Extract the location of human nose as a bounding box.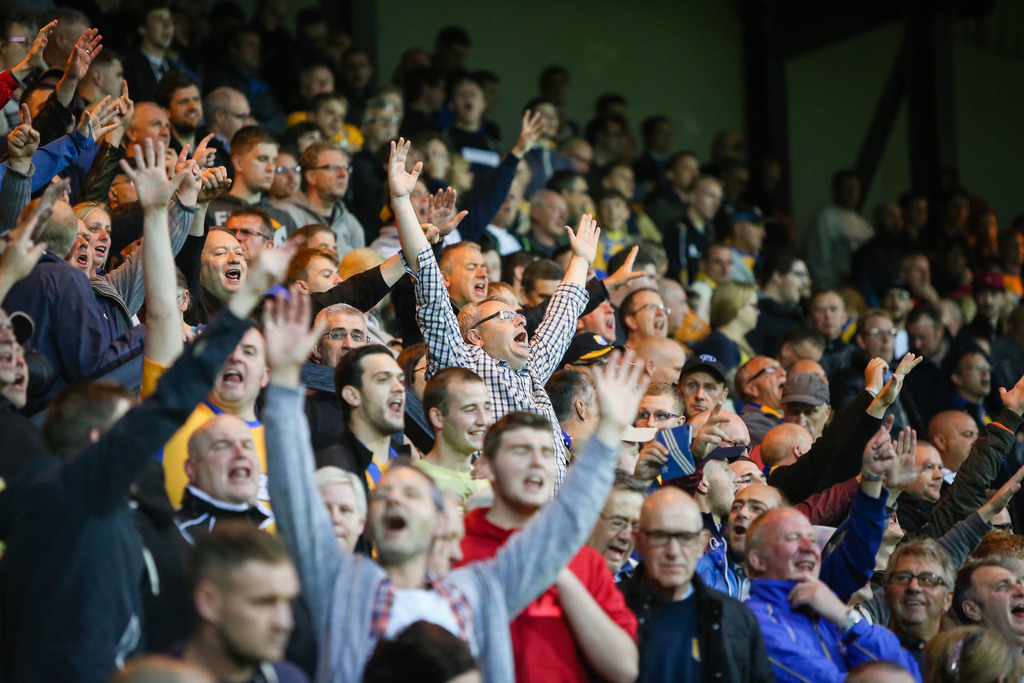
<region>736, 506, 749, 518</region>.
